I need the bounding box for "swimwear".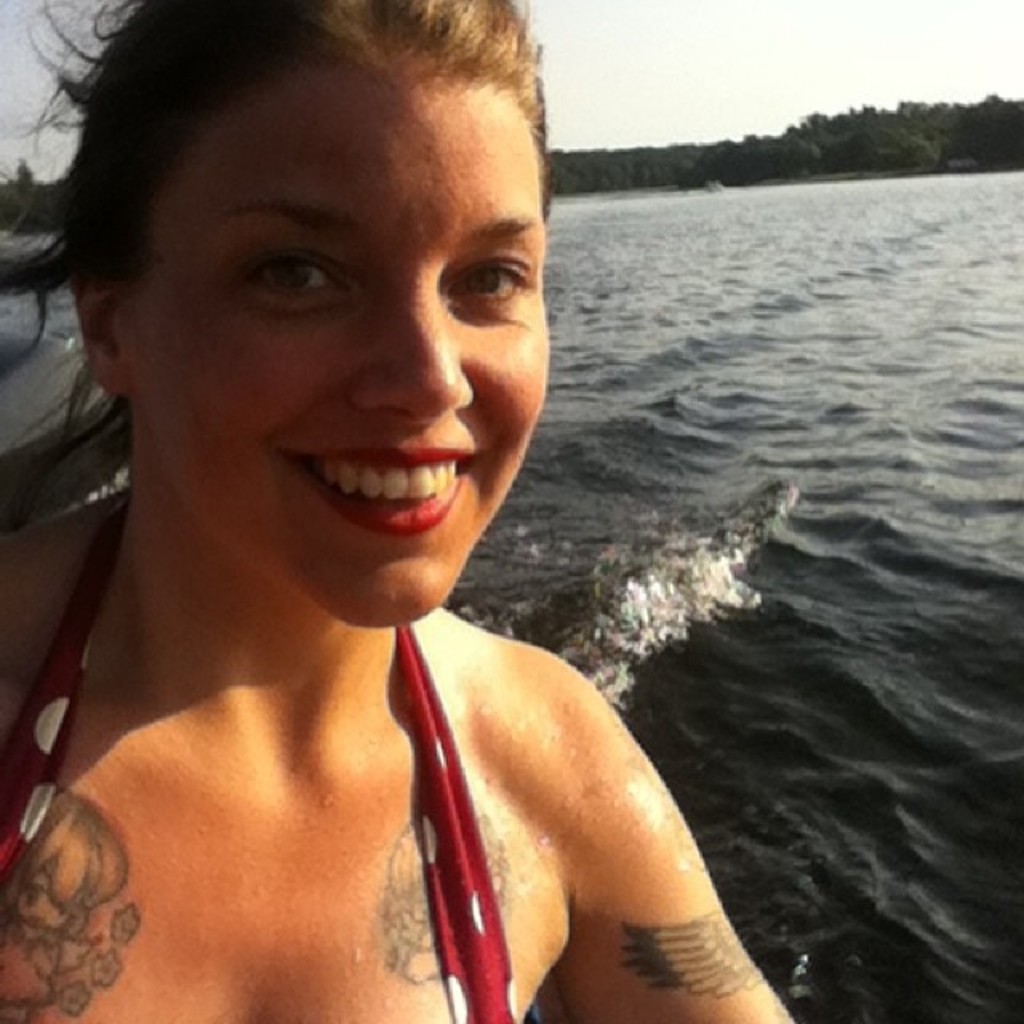
Here it is: [0, 494, 517, 1022].
